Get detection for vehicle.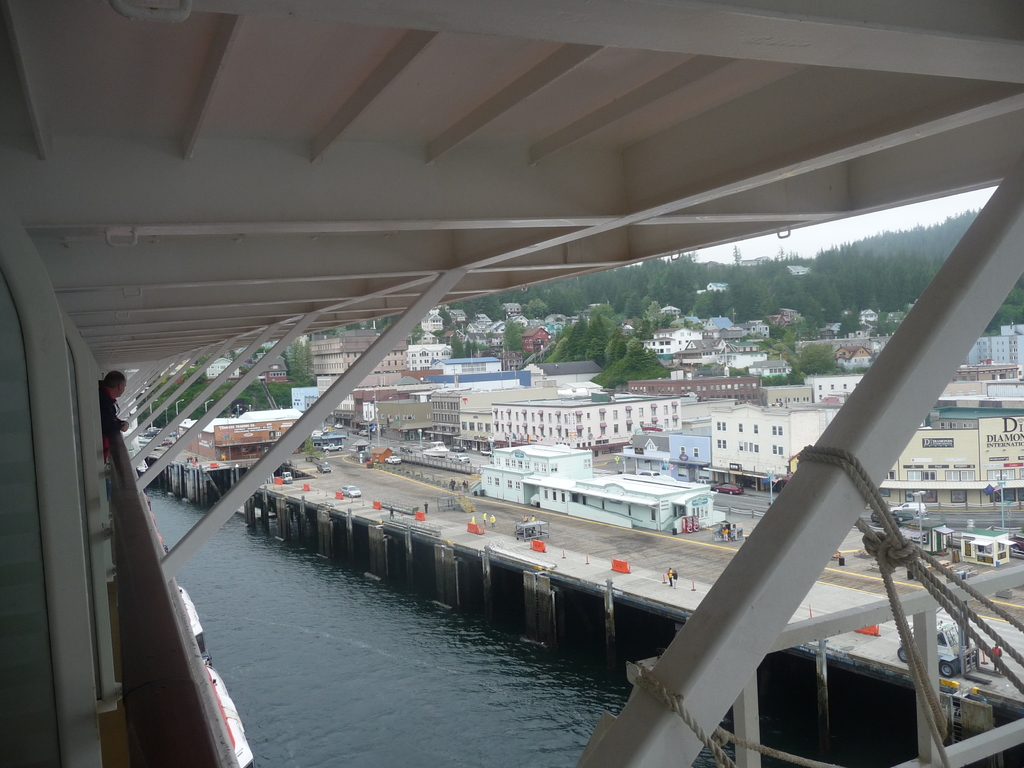
Detection: BBox(320, 438, 342, 452).
